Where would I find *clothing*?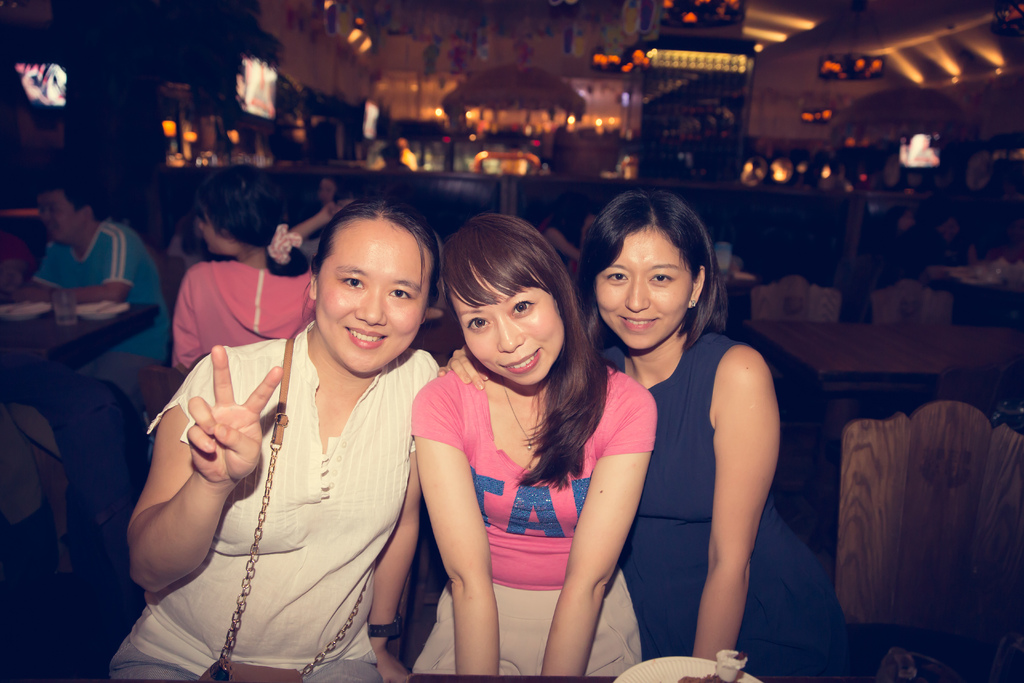
At l=411, t=366, r=658, b=591.
